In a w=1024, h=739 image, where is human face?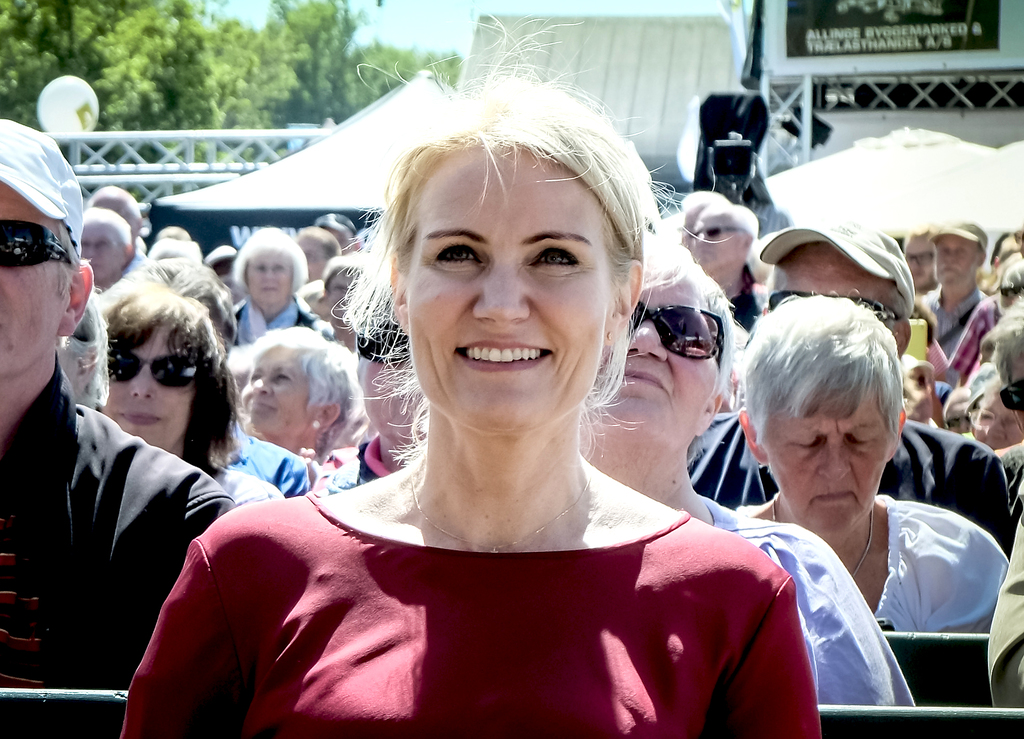
(99,329,195,454).
